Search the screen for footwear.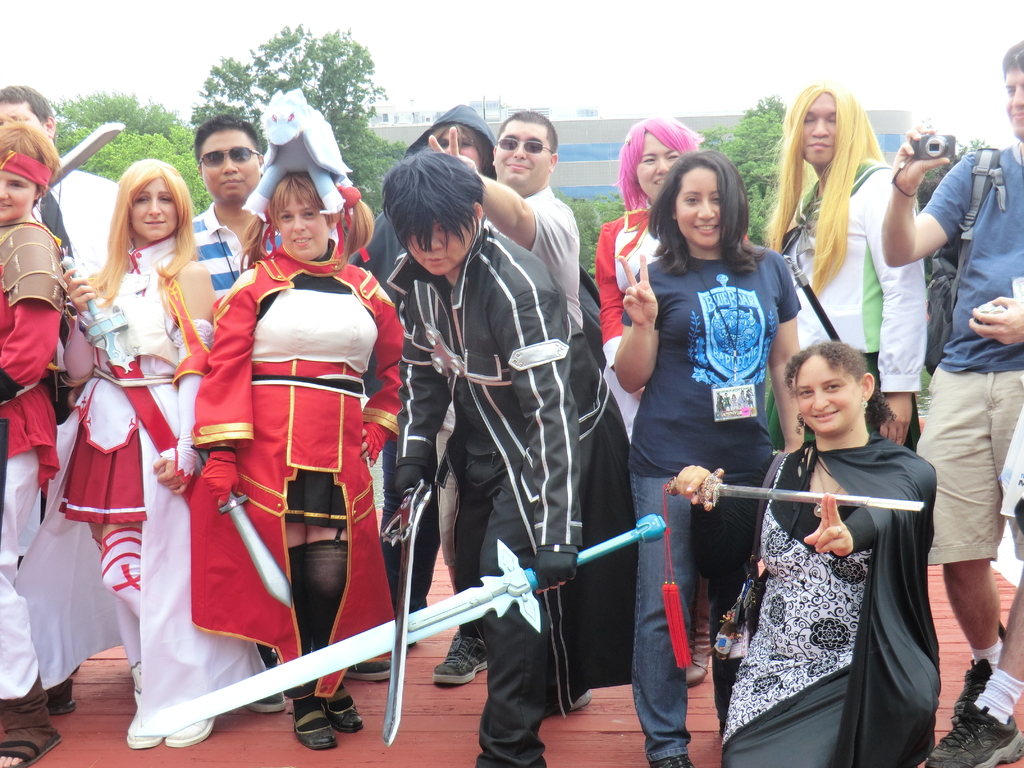
Found at [left=430, top=630, right=485, bottom=680].
